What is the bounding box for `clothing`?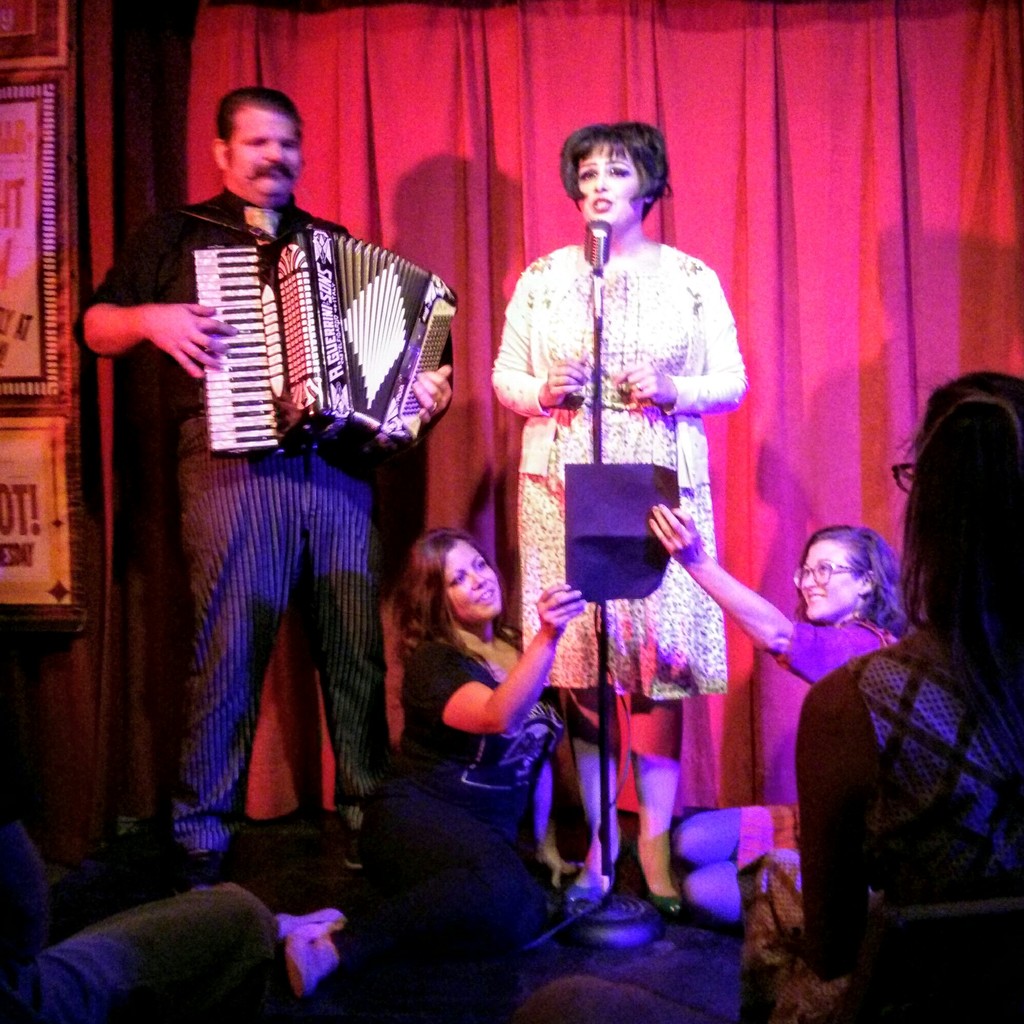
bbox(746, 626, 895, 876).
